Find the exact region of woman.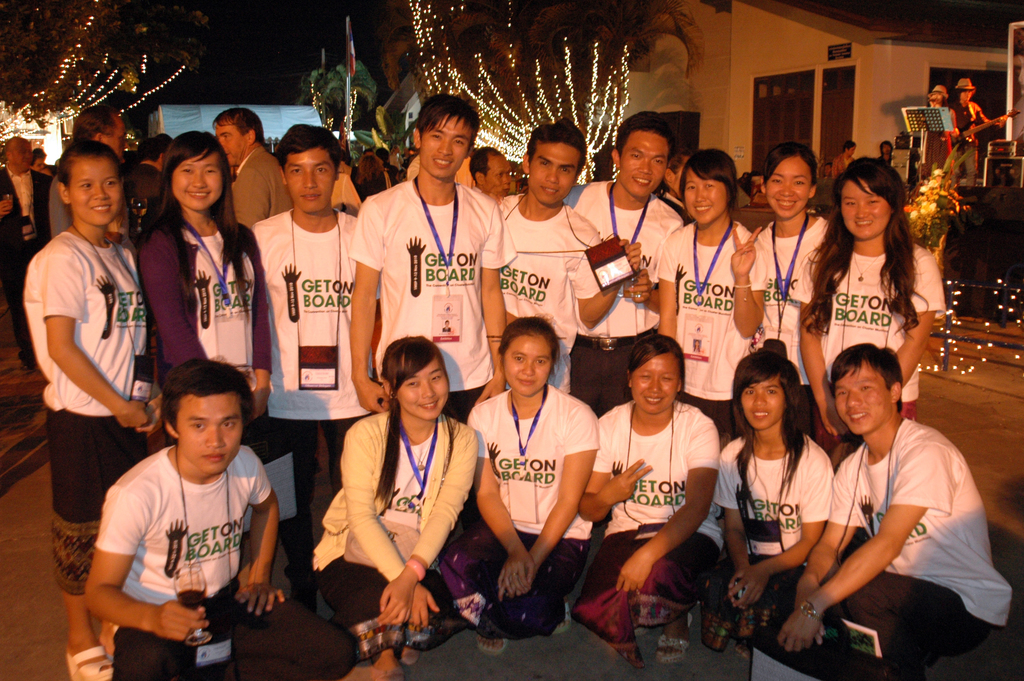
Exact region: bbox=[655, 141, 774, 427].
